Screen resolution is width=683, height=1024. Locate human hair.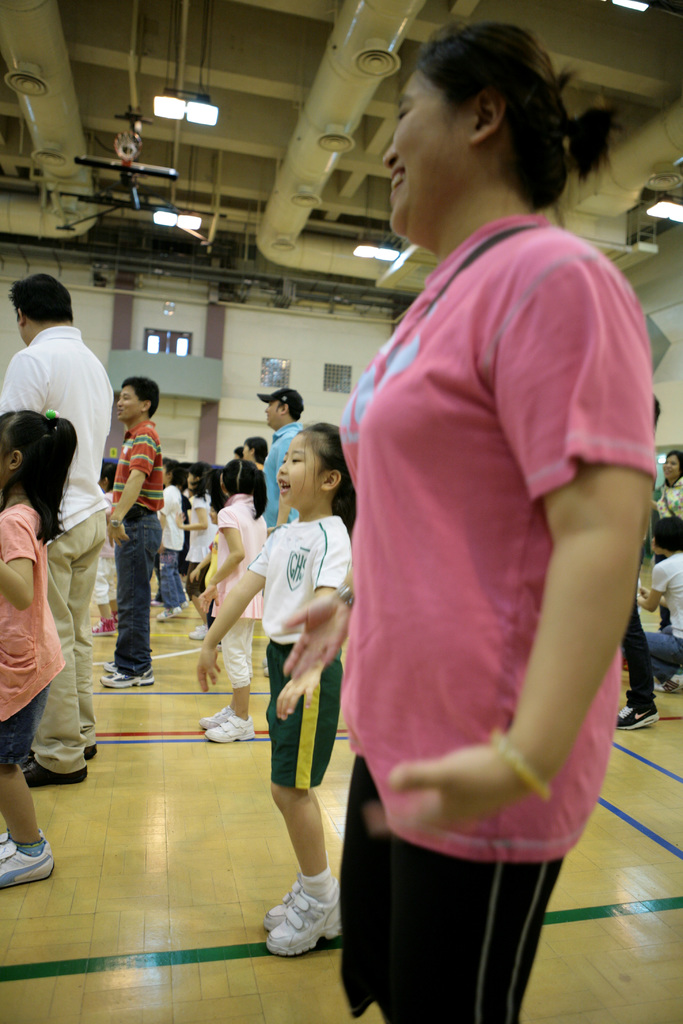
bbox(129, 374, 163, 419).
